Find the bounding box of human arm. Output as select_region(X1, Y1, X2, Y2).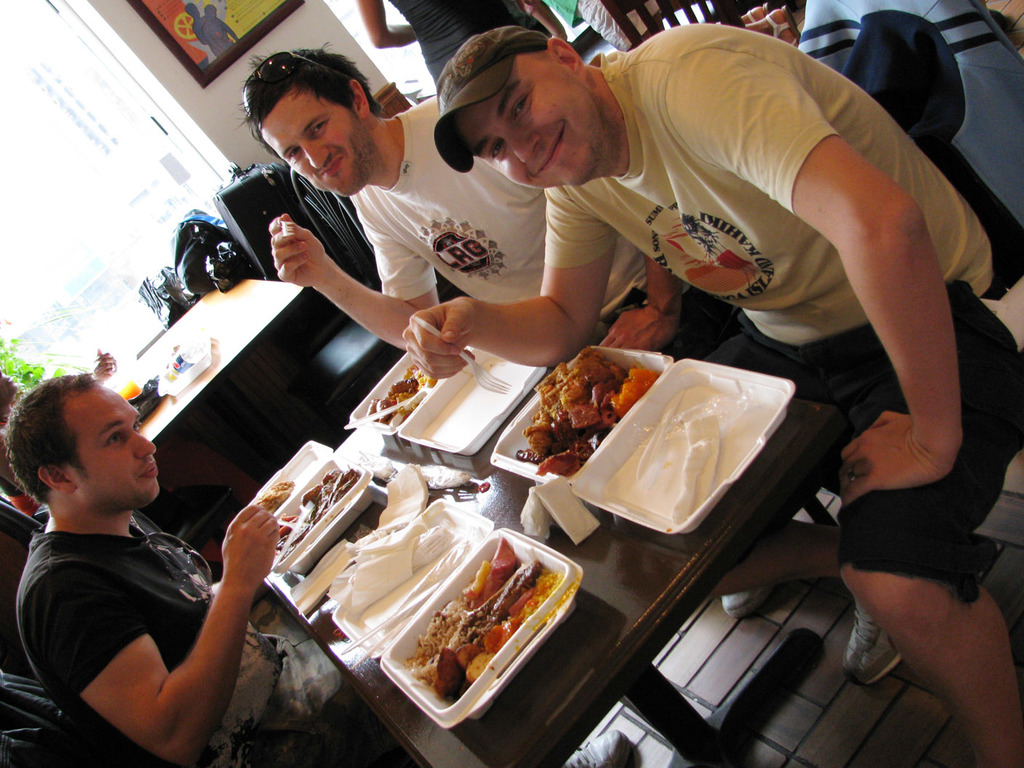
select_region(267, 195, 439, 355).
